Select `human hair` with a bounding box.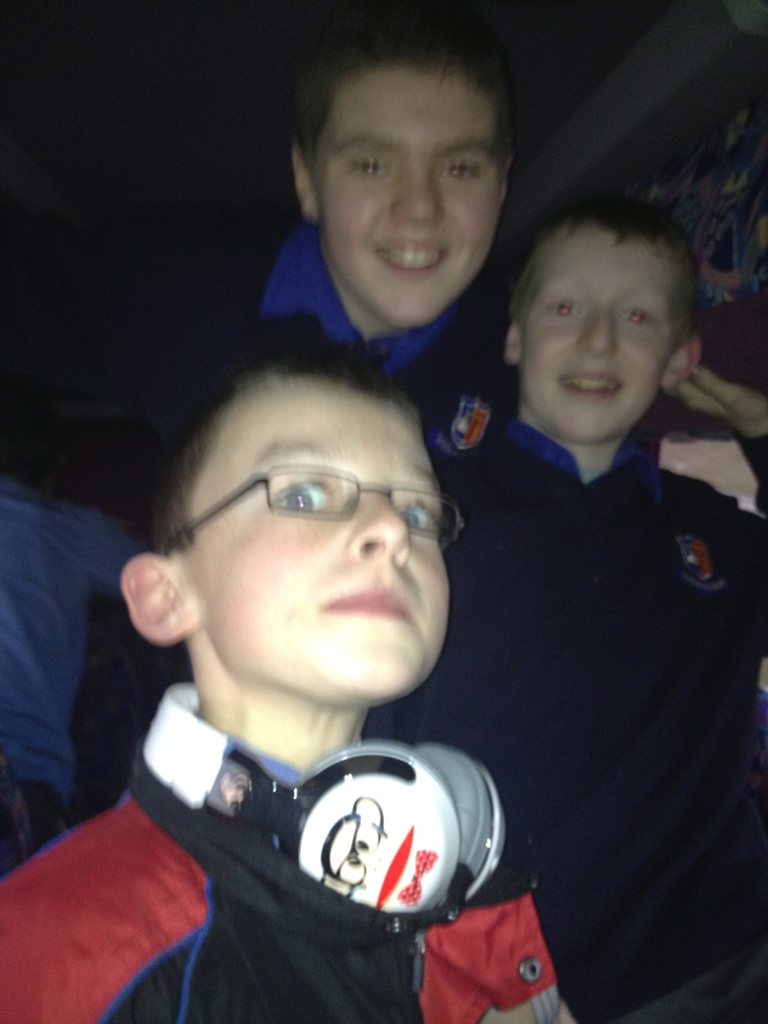
locate(291, 0, 508, 163).
